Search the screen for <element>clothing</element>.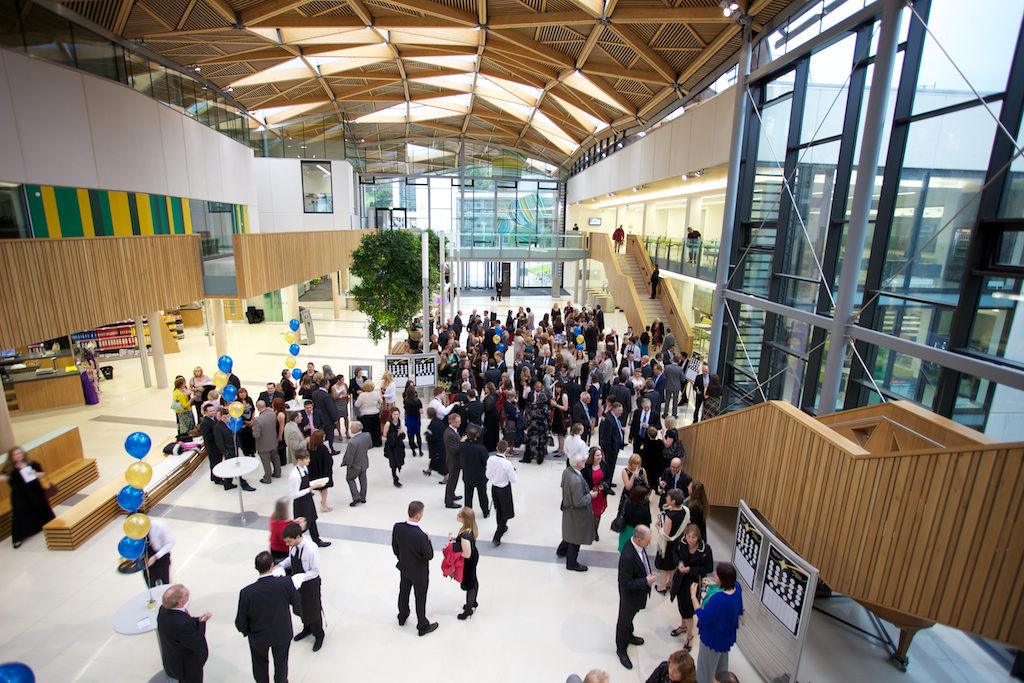
Found at bbox(637, 336, 650, 357).
